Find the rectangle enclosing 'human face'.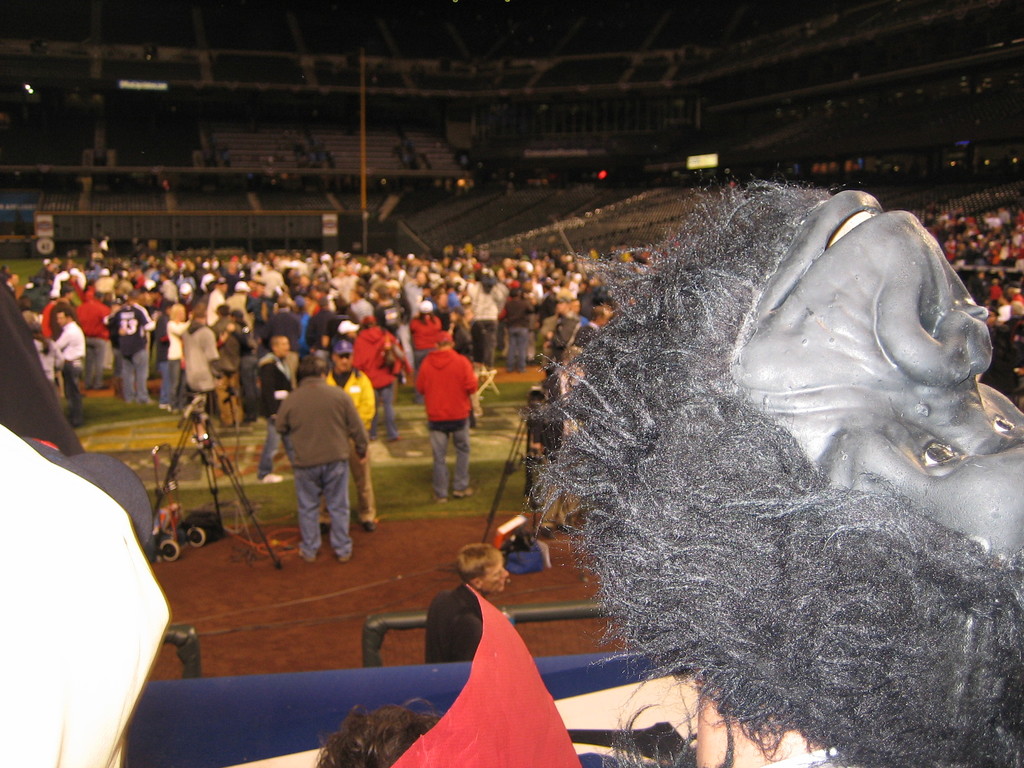
277, 335, 289, 356.
